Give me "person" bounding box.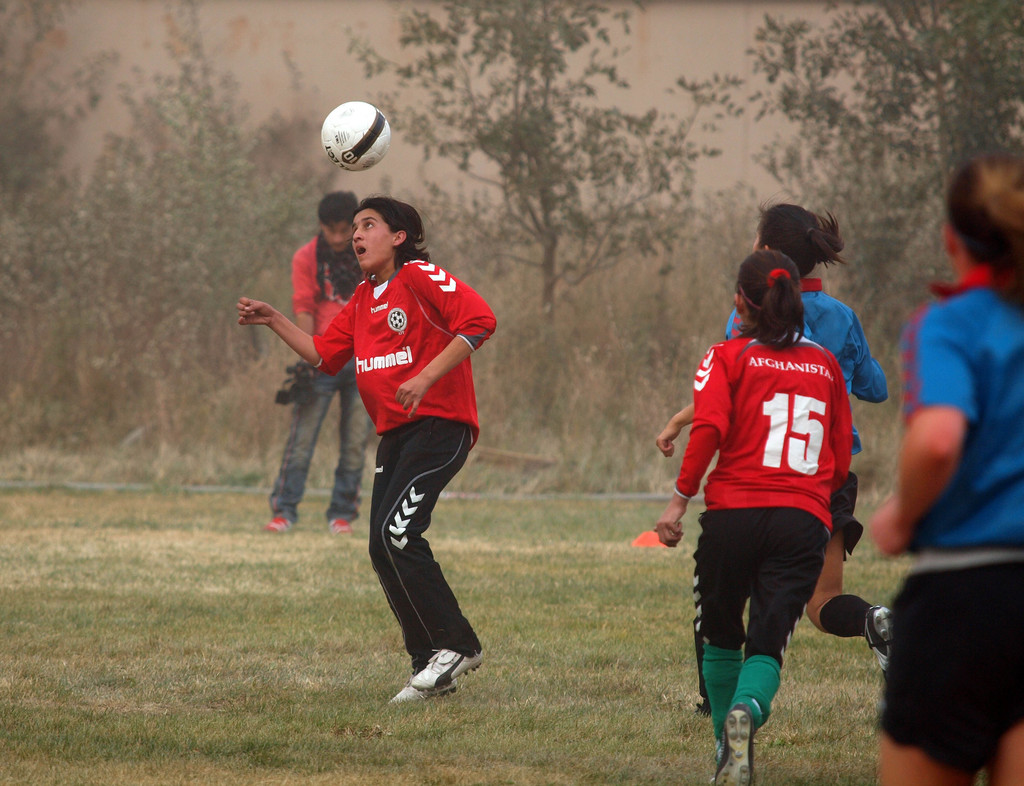
262:197:378:528.
